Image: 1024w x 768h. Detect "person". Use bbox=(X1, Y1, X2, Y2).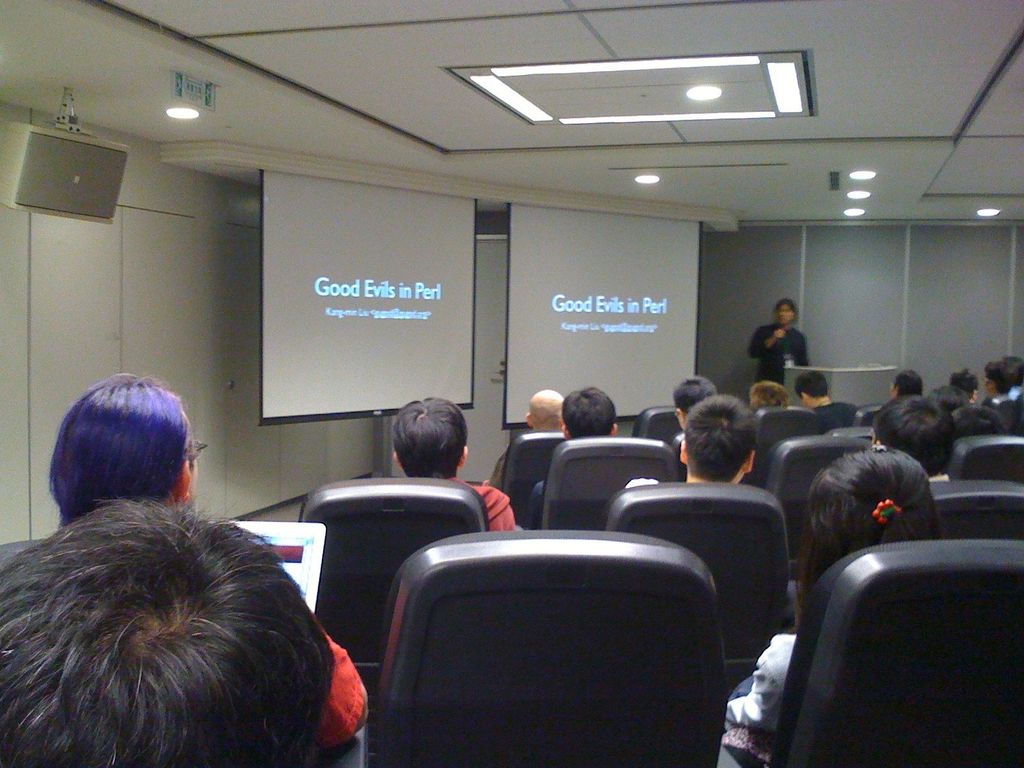
bbox=(522, 390, 617, 527).
